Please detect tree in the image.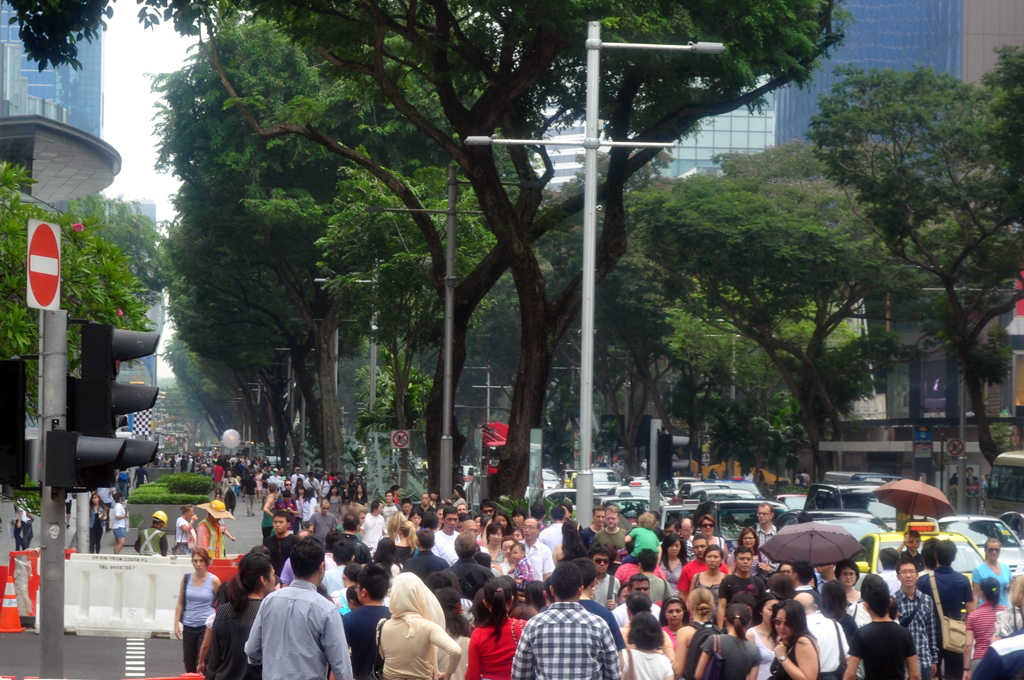
bbox=[790, 43, 1013, 472].
